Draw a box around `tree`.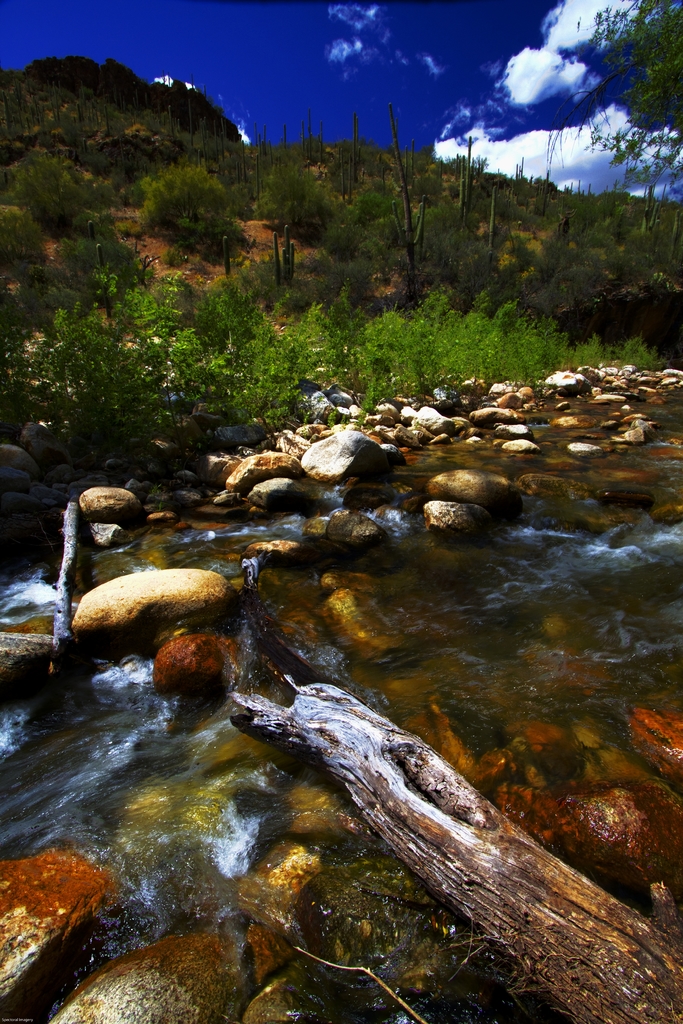
crop(252, 294, 324, 371).
